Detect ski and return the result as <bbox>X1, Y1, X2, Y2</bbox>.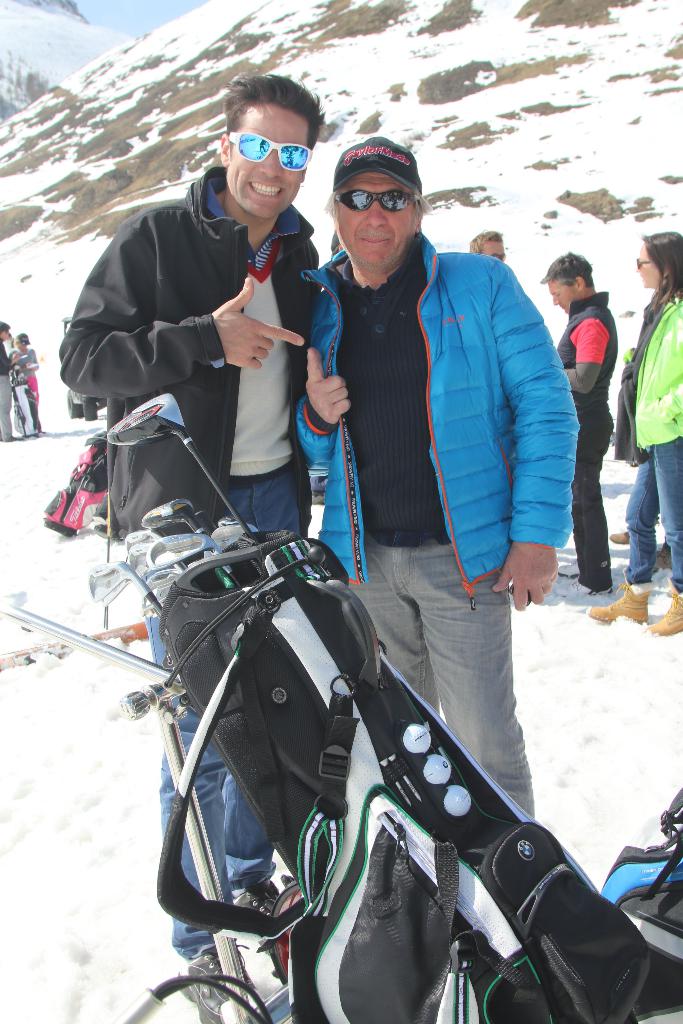
<bbox>0, 616, 153, 675</bbox>.
